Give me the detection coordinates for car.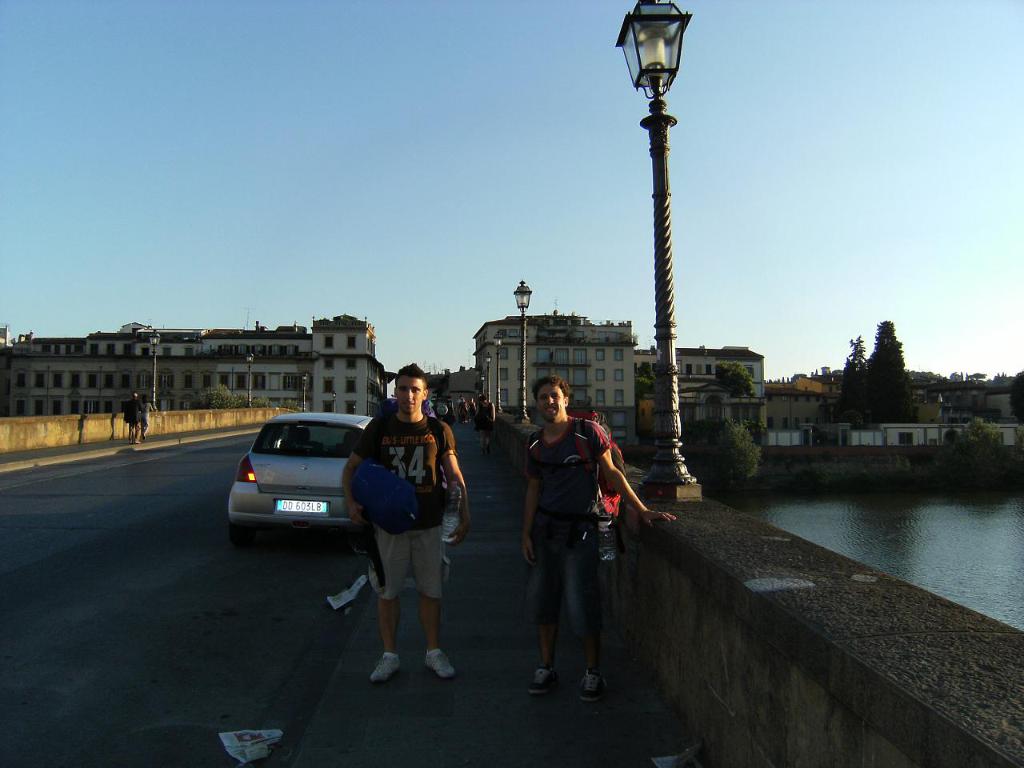
(222, 410, 381, 557).
